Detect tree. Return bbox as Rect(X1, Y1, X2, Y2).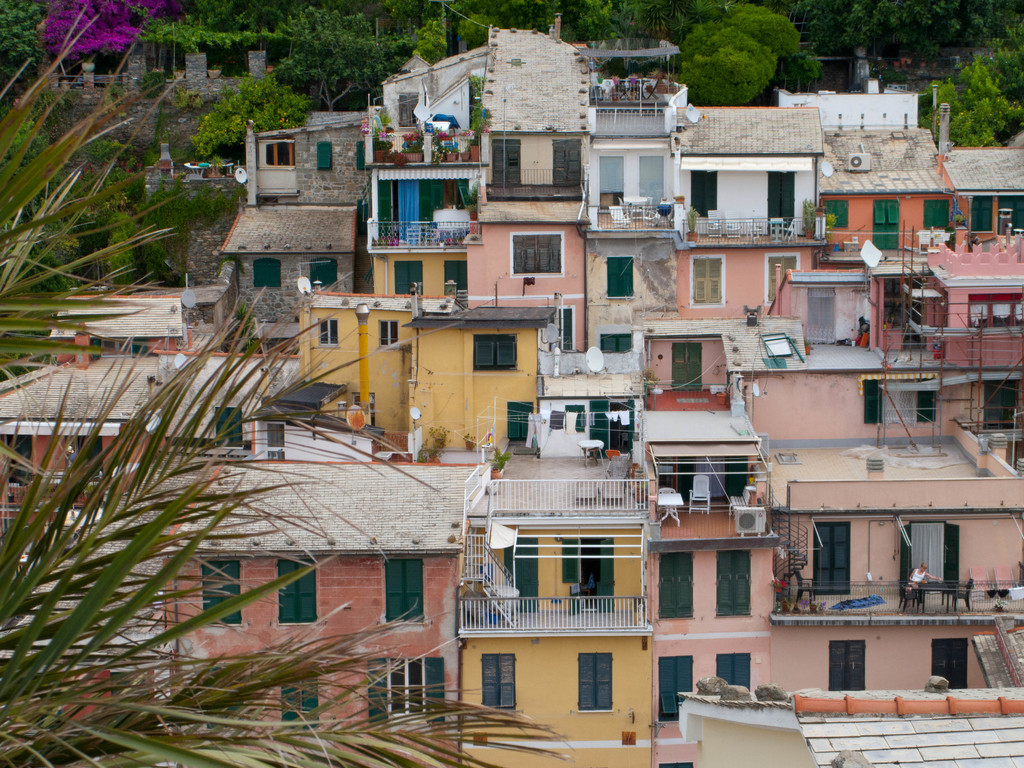
Rect(180, 0, 403, 146).
